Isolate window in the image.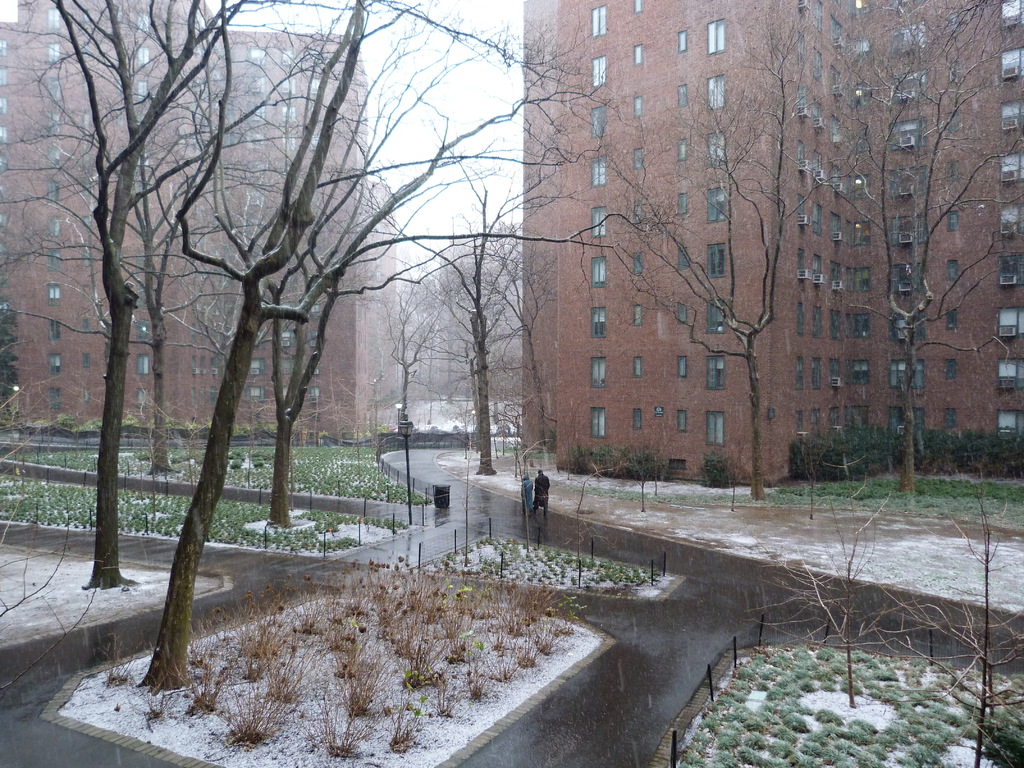
Isolated region: bbox(678, 139, 689, 160).
